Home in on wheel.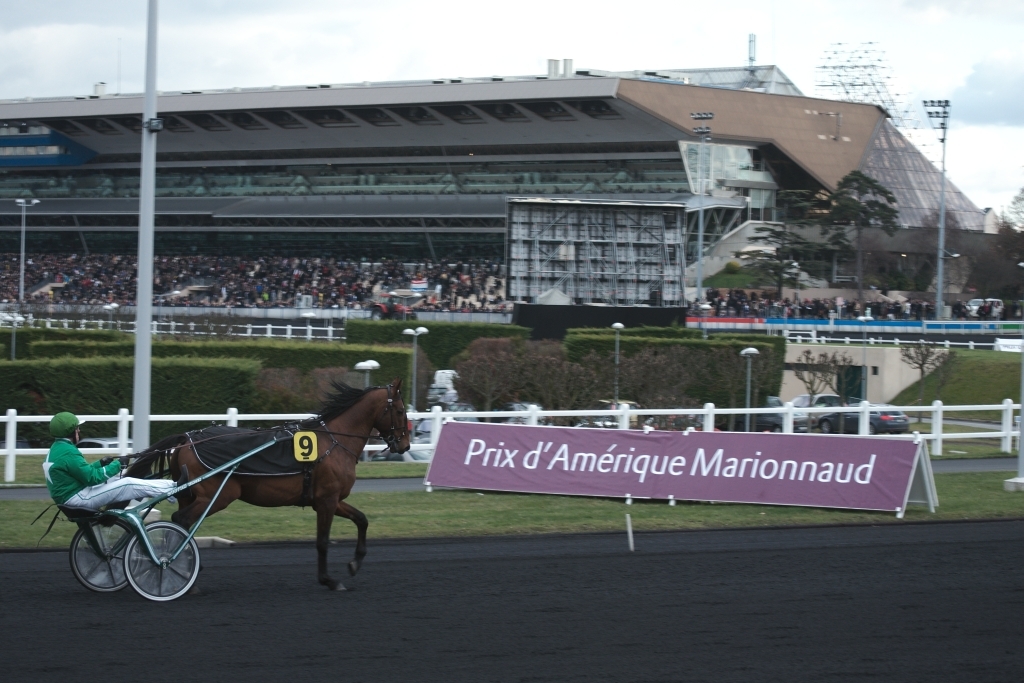
Homed in at bbox=[123, 521, 199, 604].
